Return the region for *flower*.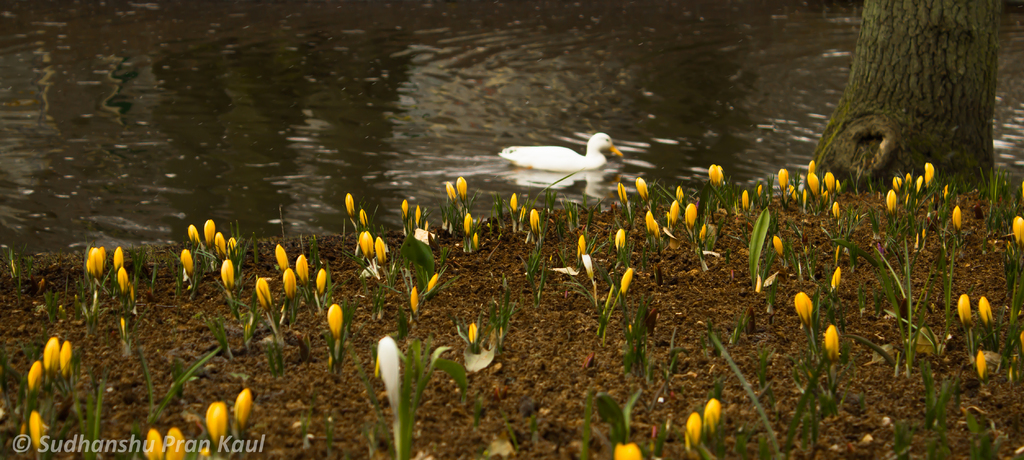
100/249/108/267.
